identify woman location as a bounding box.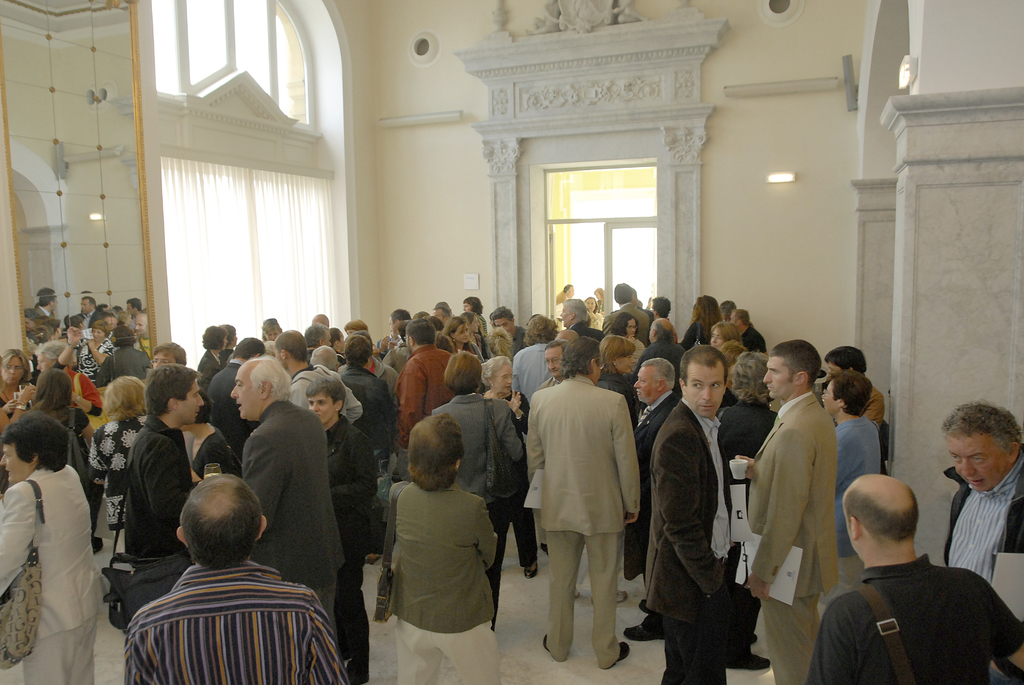
detection(378, 416, 506, 684).
